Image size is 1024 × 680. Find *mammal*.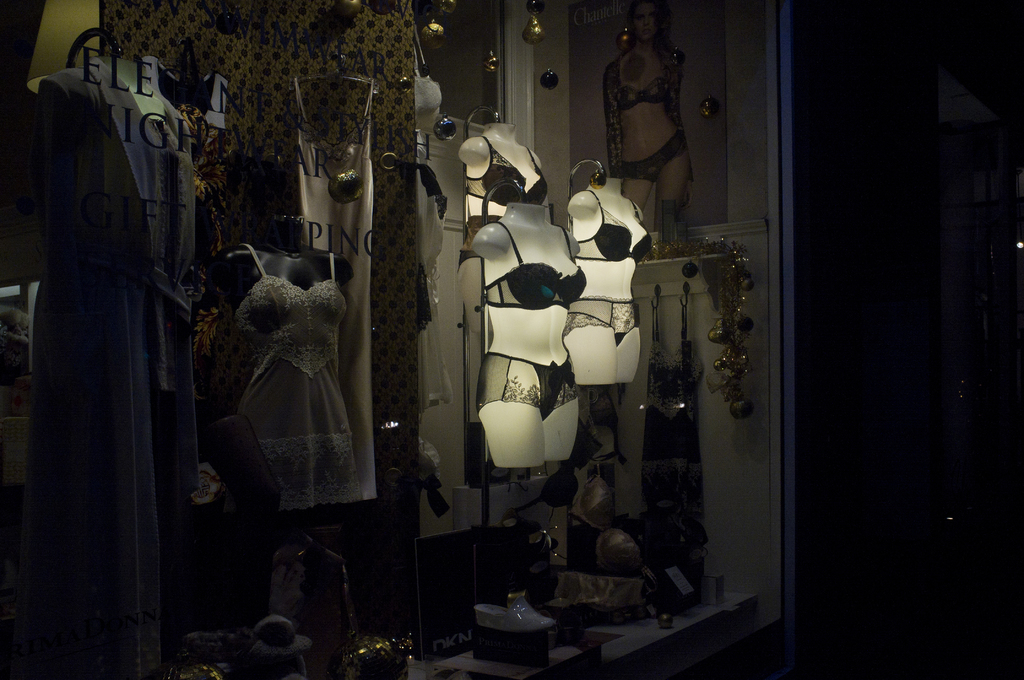
[470,202,588,465].
